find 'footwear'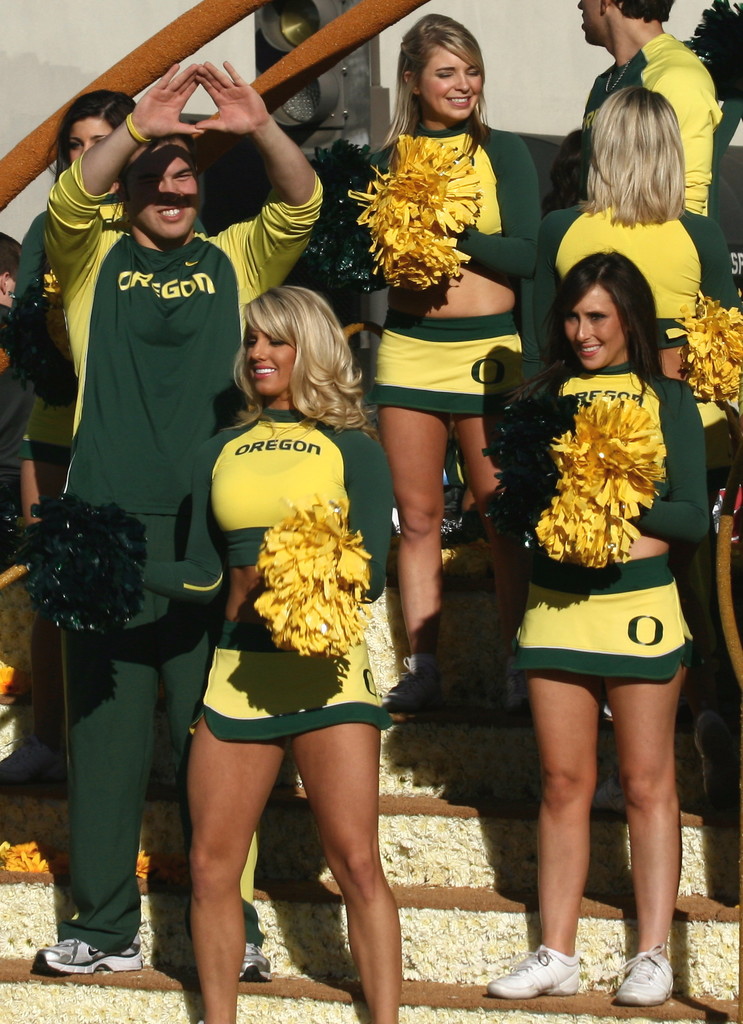
<bbox>33, 937, 143, 977</bbox>
